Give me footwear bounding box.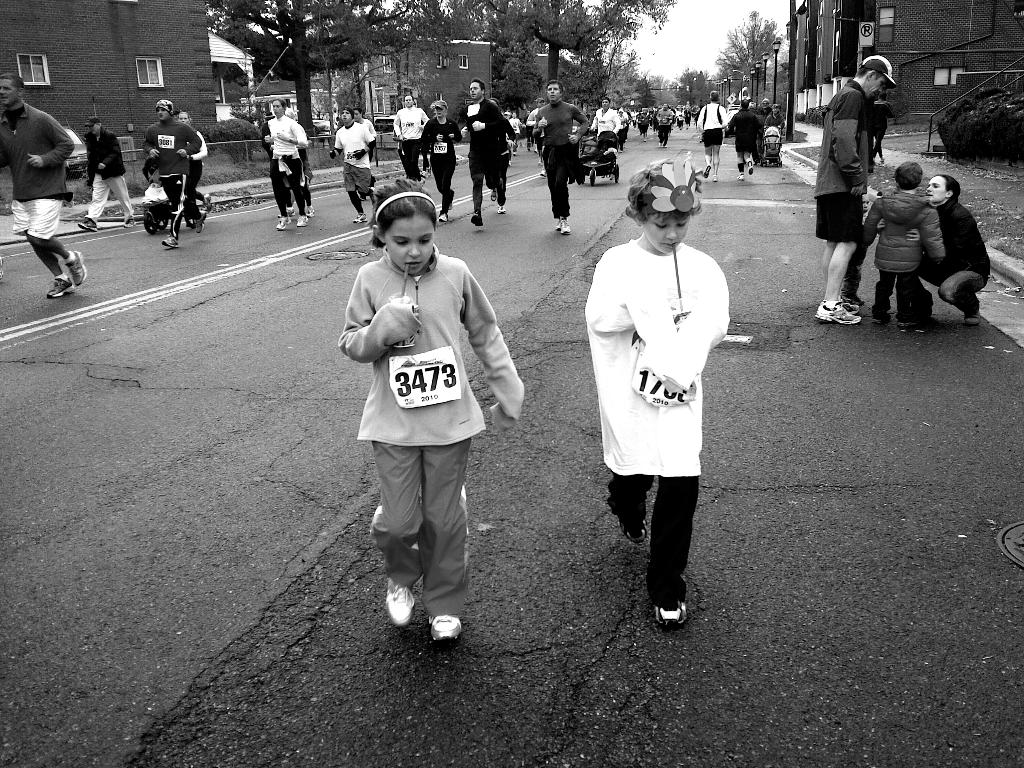
crop(297, 214, 309, 226).
